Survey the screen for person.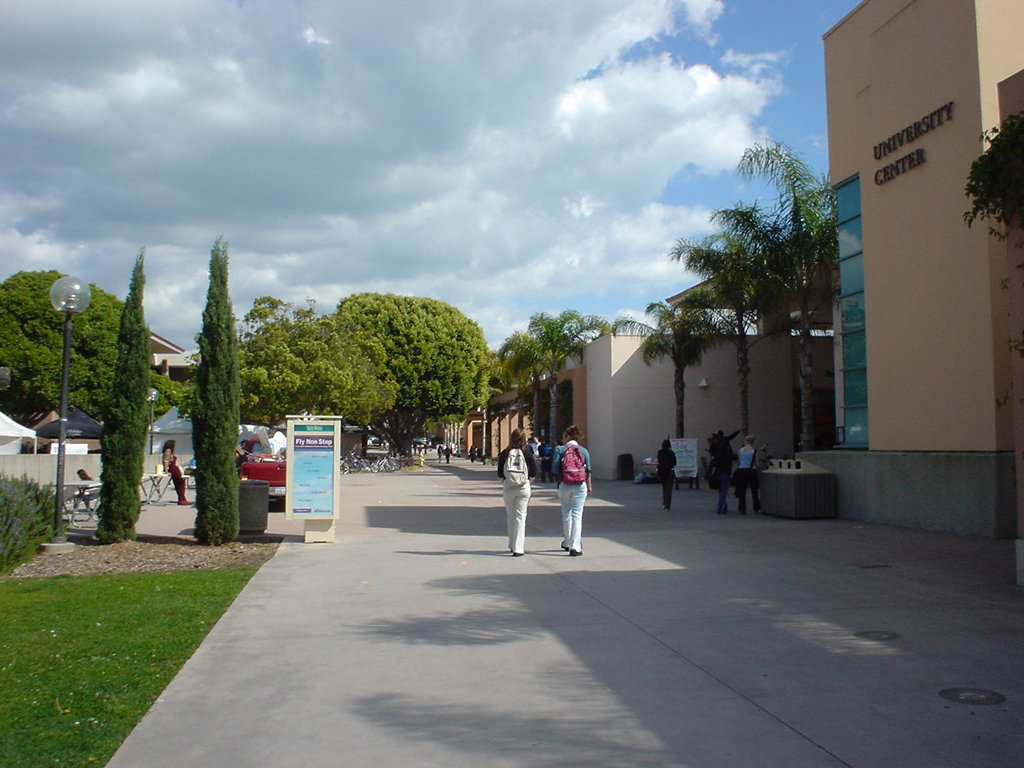
Survey found: <bbox>499, 424, 538, 552</bbox>.
